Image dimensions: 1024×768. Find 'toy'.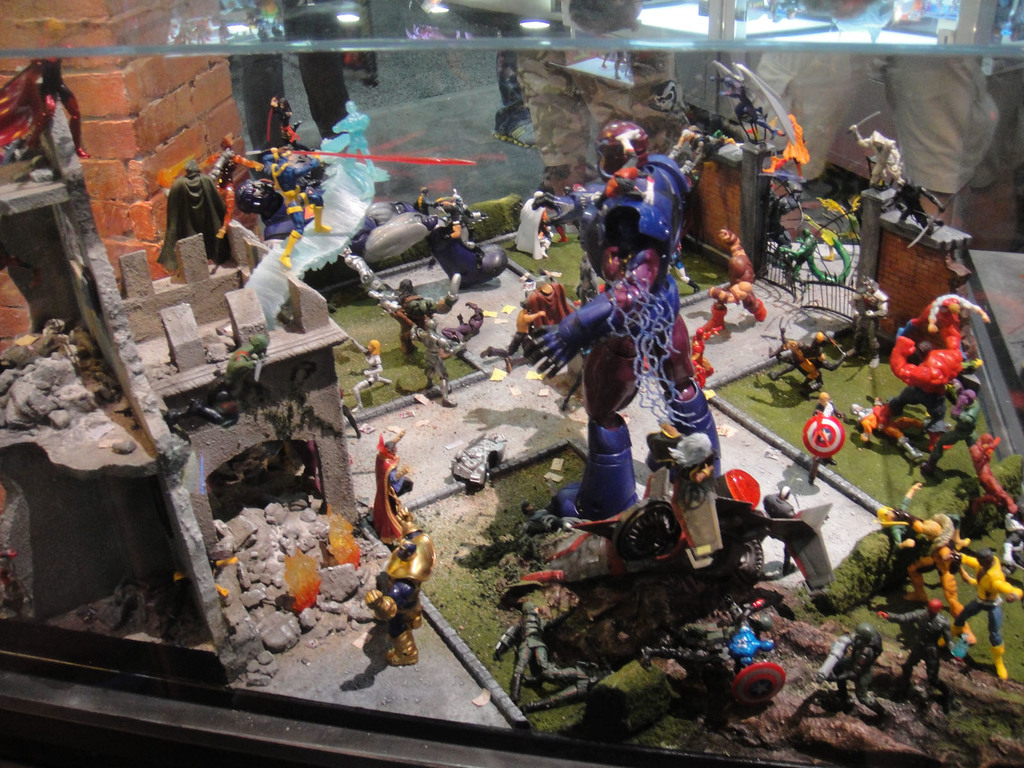
{"left": 637, "top": 639, "right": 730, "bottom": 701}.
